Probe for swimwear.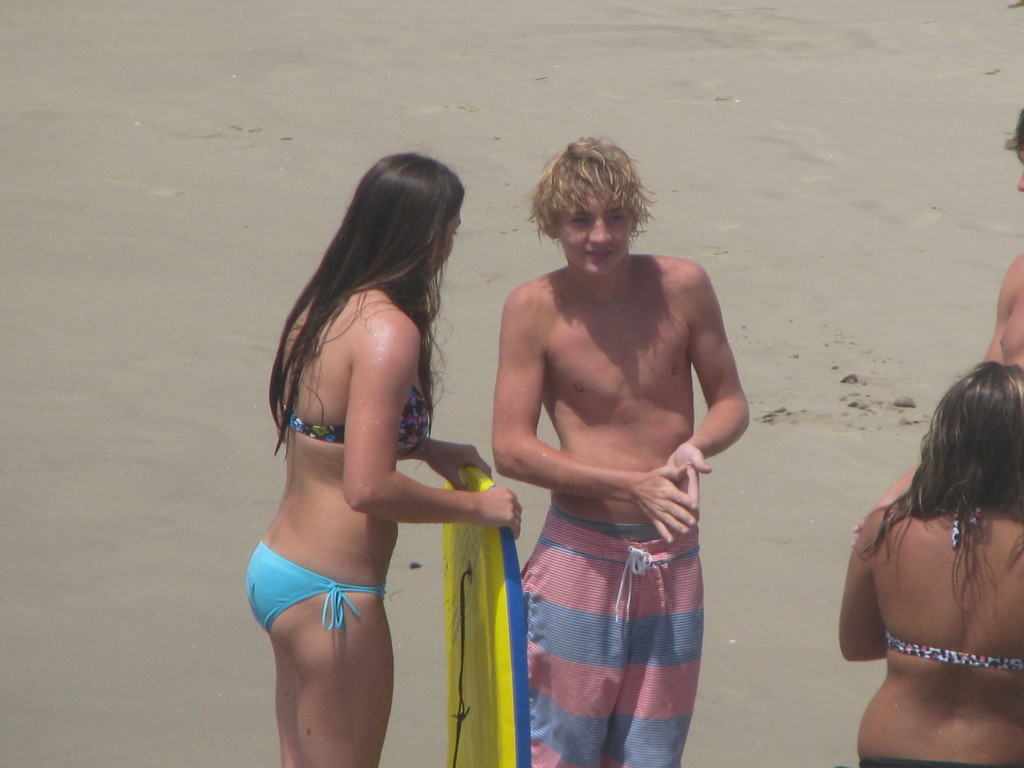
Probe result: 288:385:429:456.
